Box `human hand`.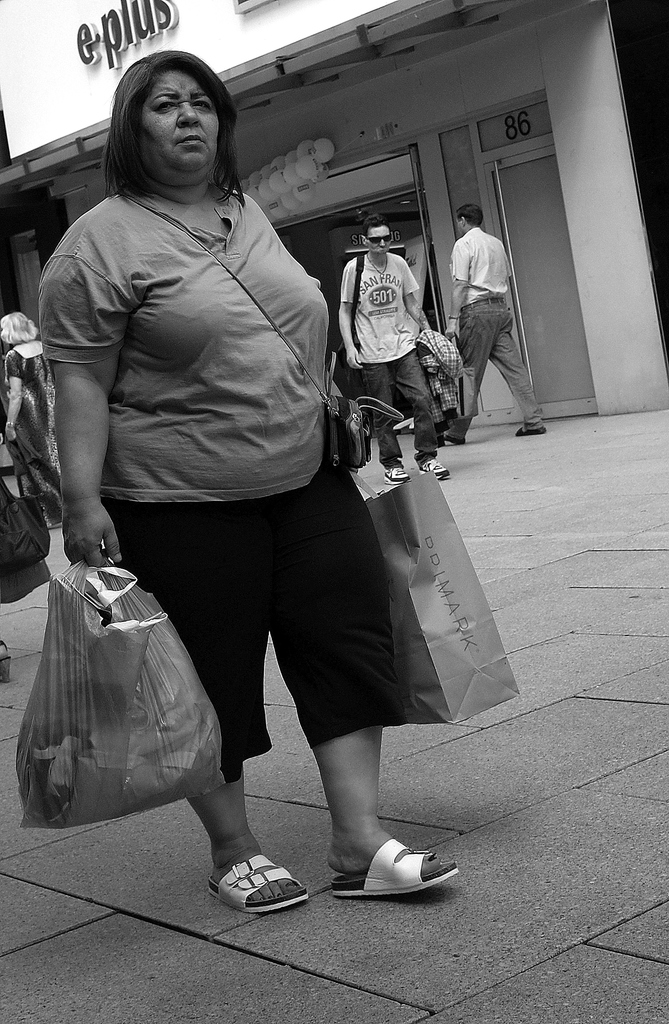
bbox(444, 321, 465, 342).
